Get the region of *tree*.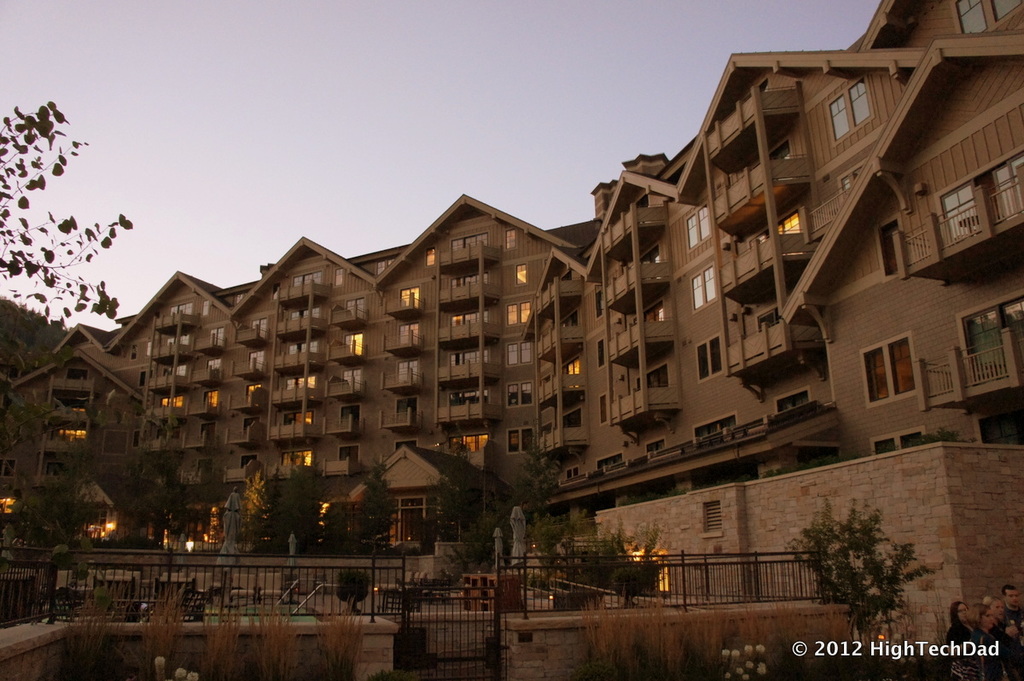
(432,444,573,579).
